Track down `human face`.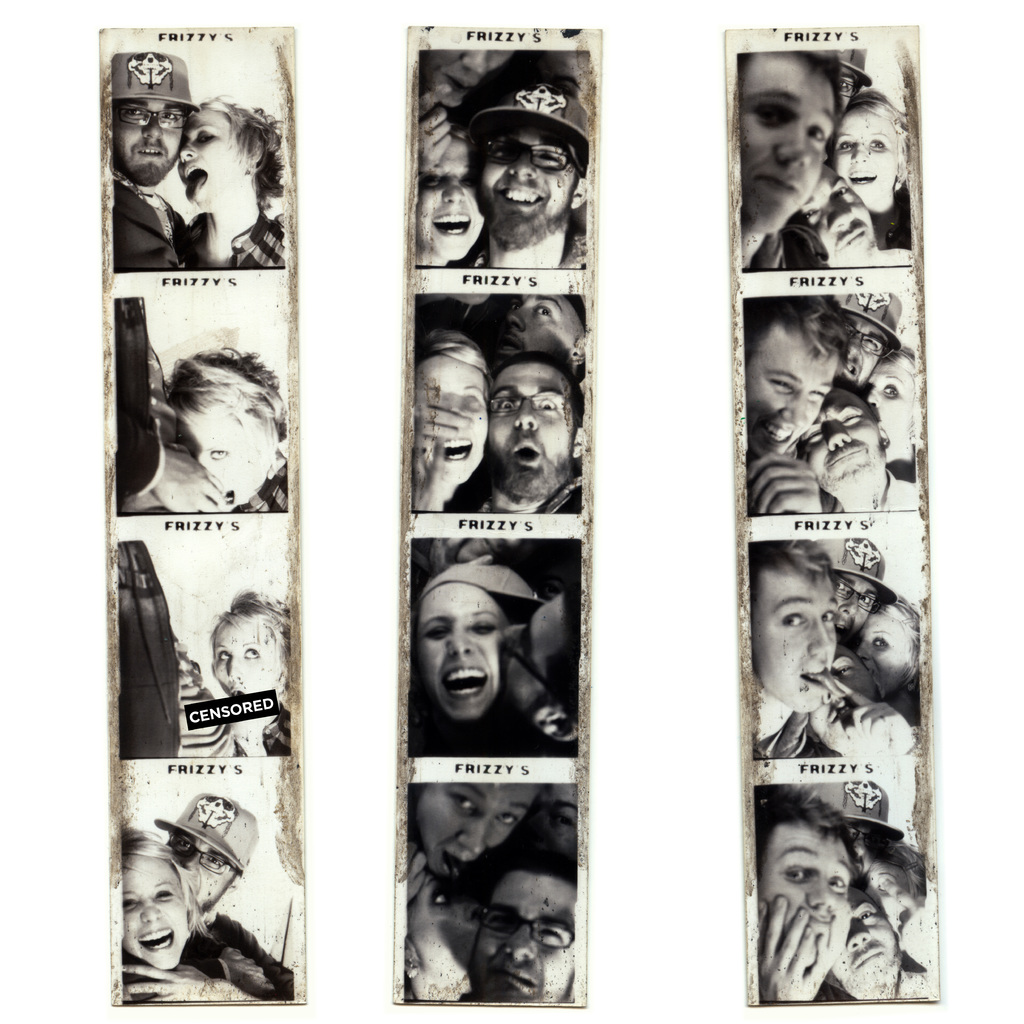
Tracked to 413, 783, 543, 882.
